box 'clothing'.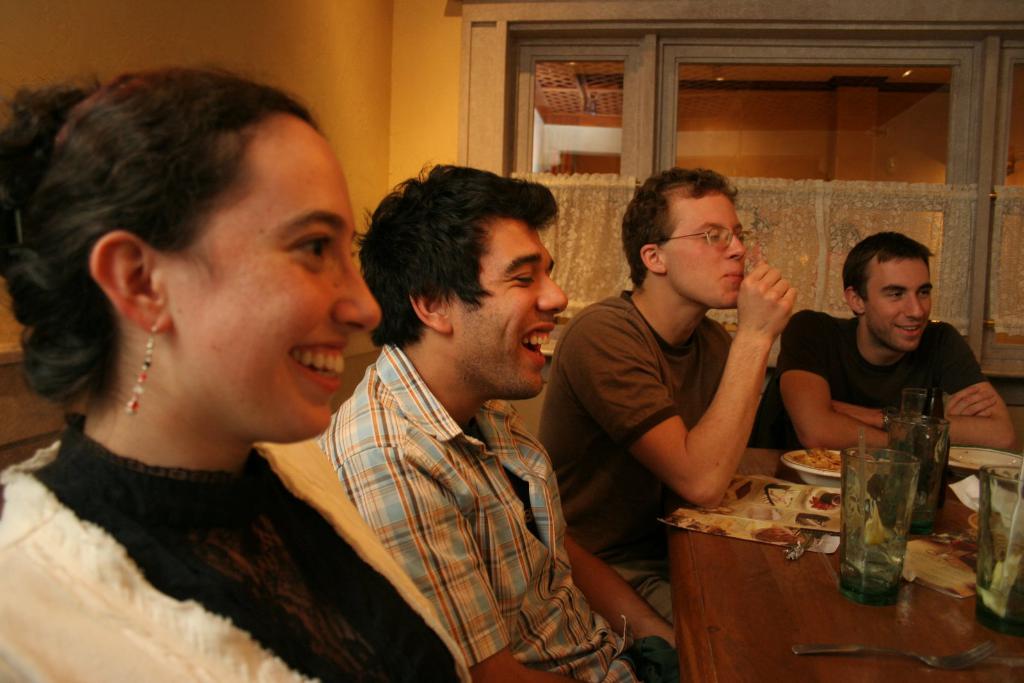
<bbox>768, 296, 983, 442</bbox>.
